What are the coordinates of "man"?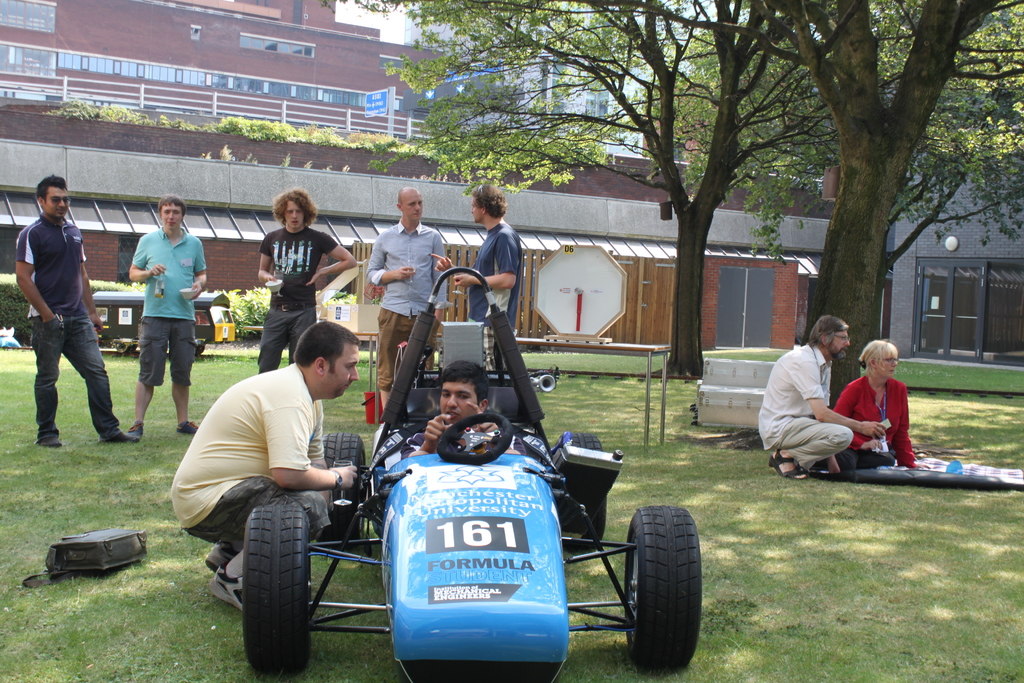
413 355 530 460.
